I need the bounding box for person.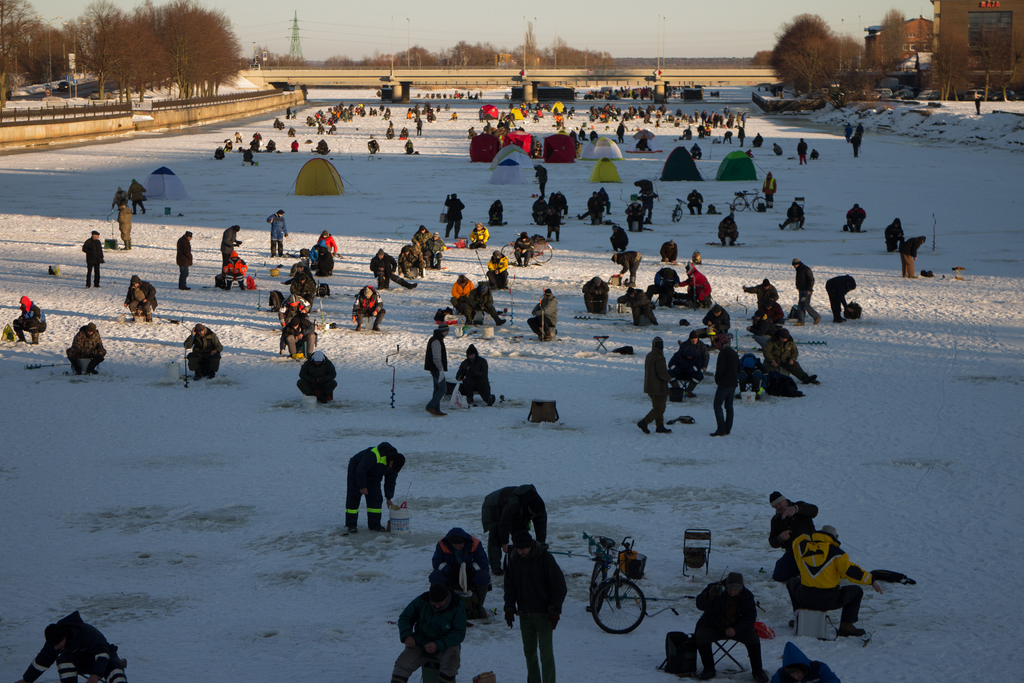
Here it is: select_region(12, 296, 46, 345).
